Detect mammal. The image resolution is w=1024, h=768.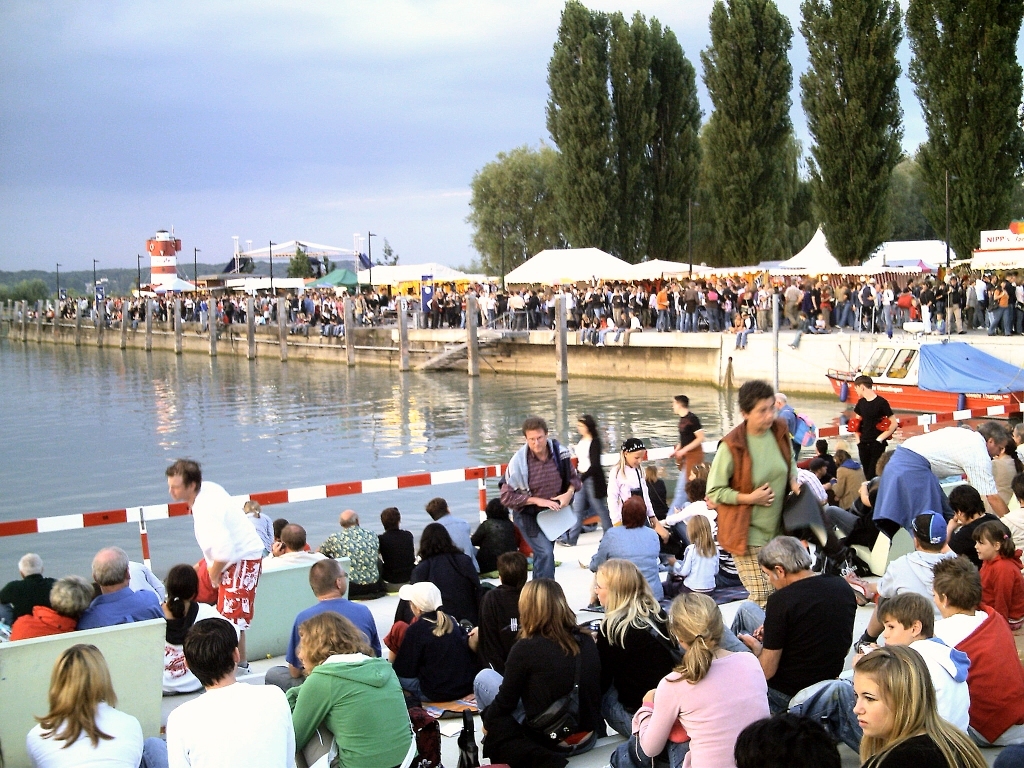
(848, 639, 990, 767).
